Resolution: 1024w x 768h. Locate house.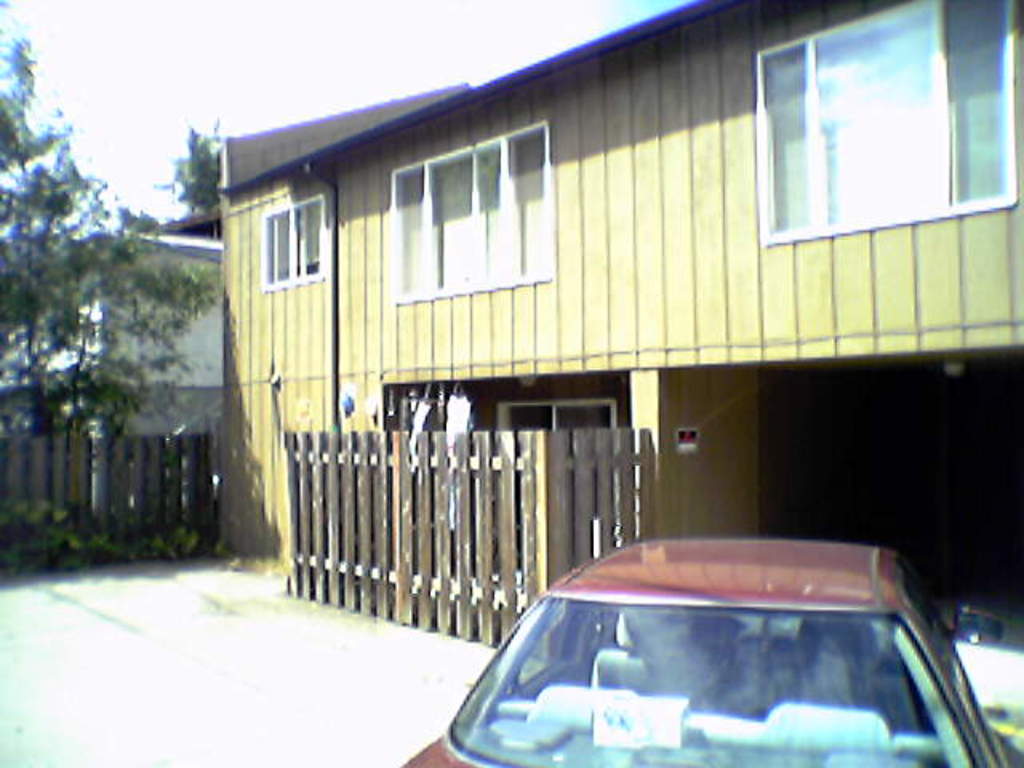
197 0 1022 650.
